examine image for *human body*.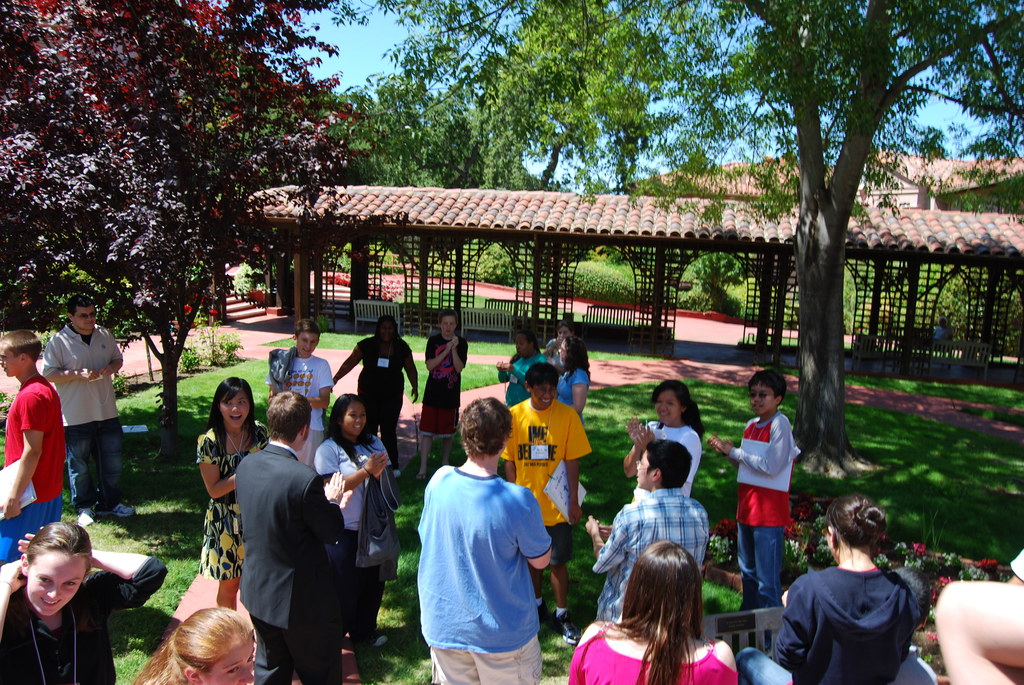
Examination result: select_region(413, 392, 552, 684).
